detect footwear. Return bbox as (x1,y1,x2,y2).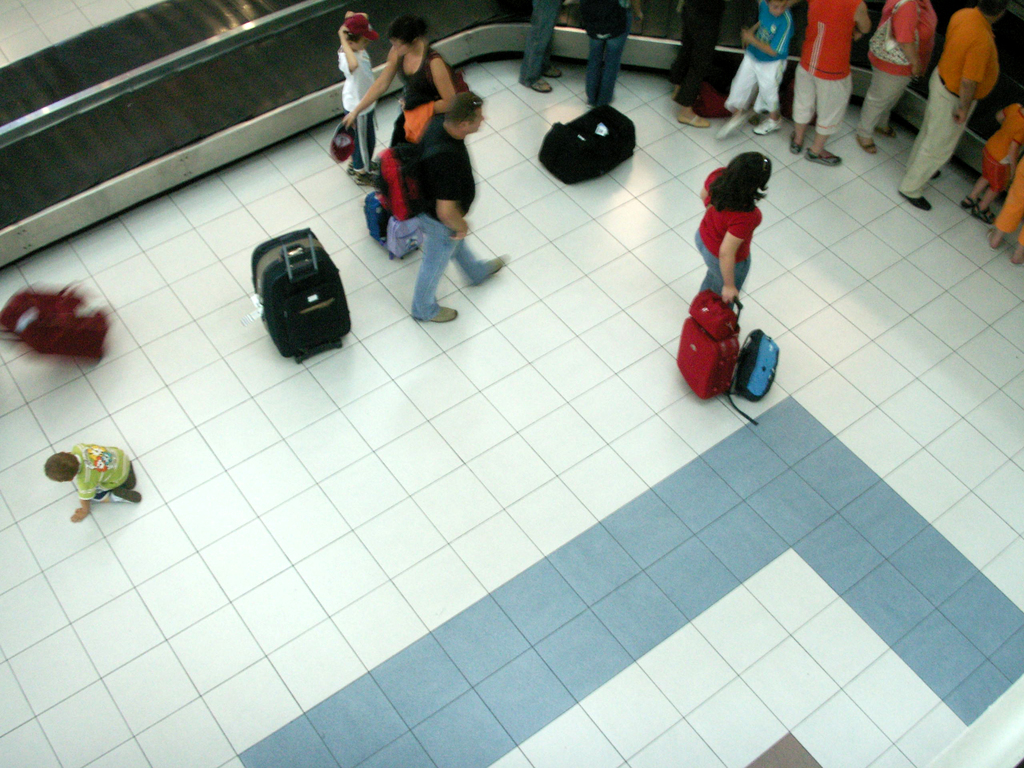
(348,162,379,178).
